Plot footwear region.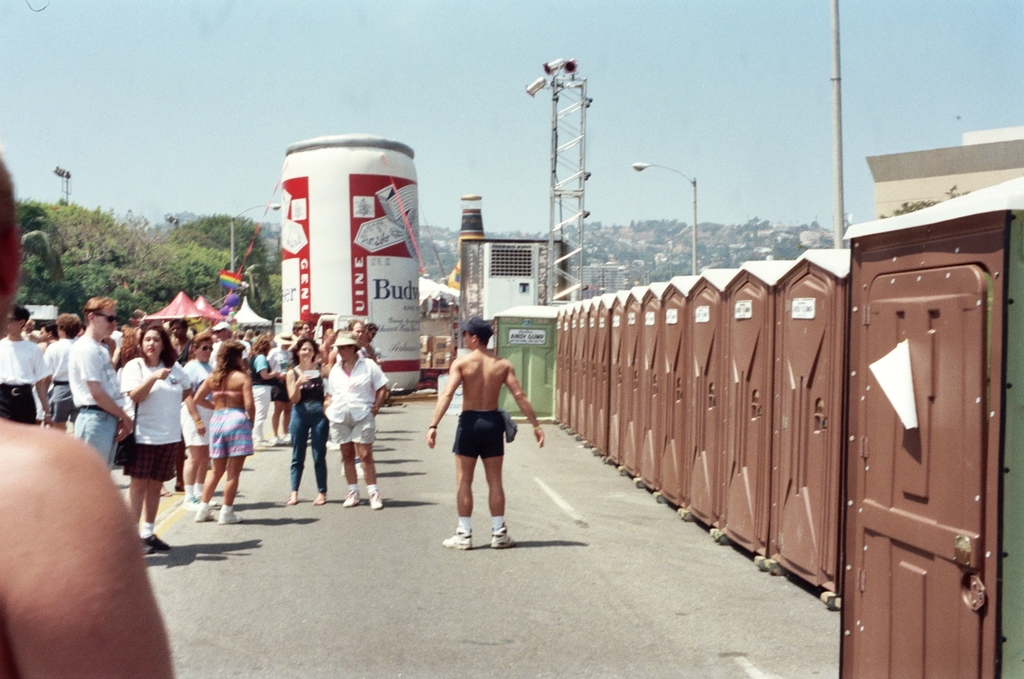
Plotted at 366,488,381,508.
